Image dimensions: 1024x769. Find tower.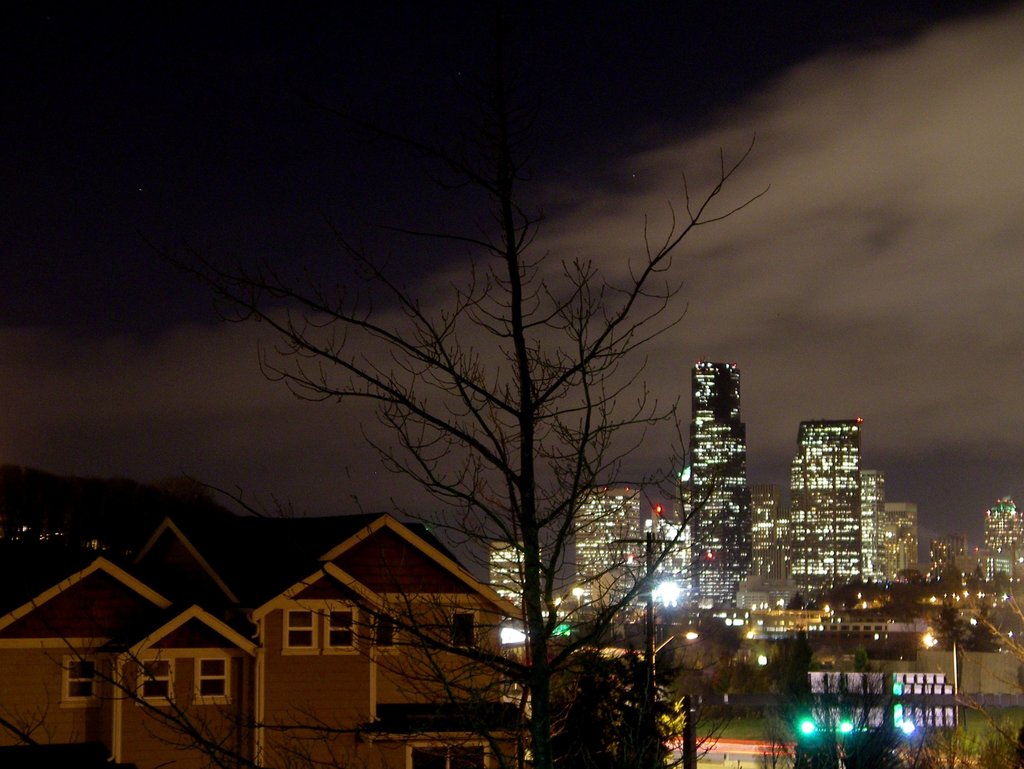
(636,517,682,603).
